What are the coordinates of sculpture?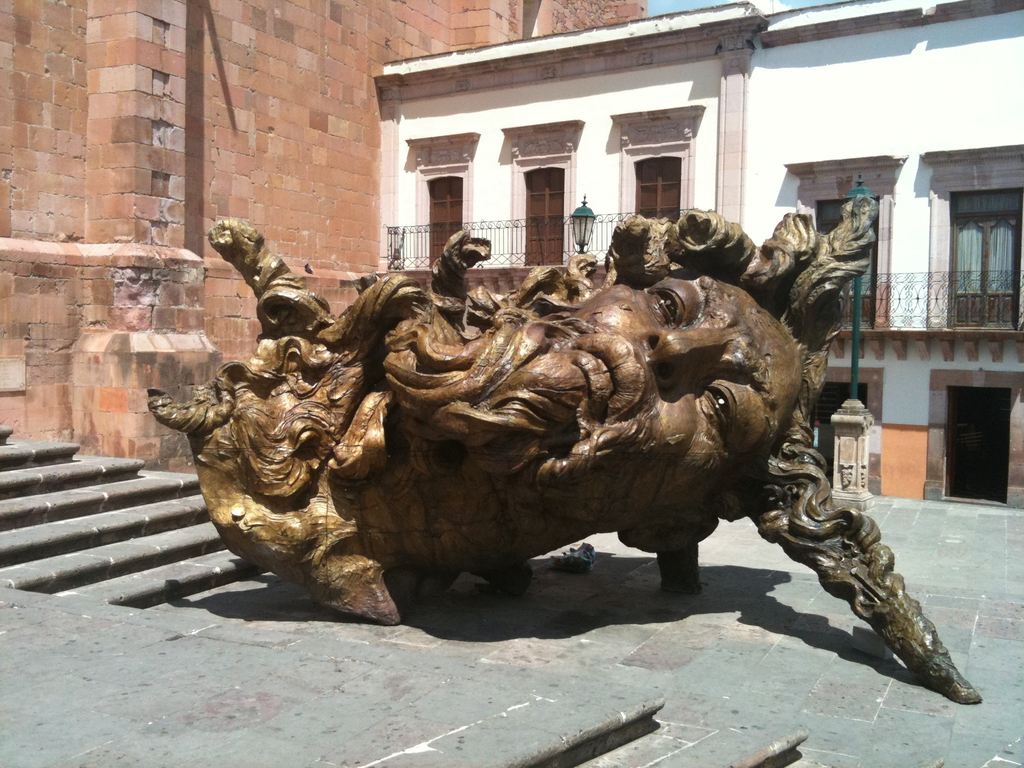
x1=145 y1=209 x2=1006 y2=716.
